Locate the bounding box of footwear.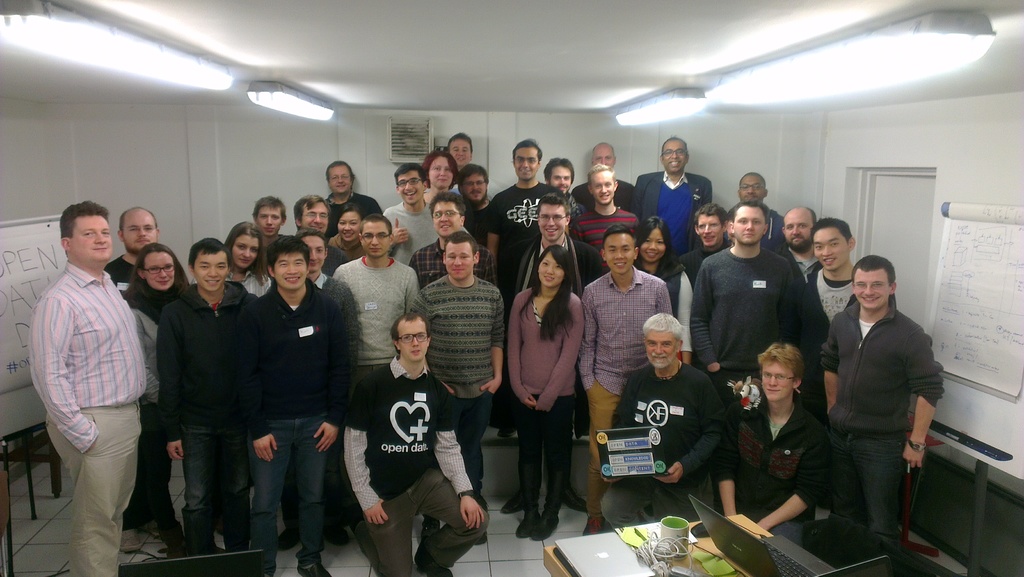
Bounding box: 120/529/140/553.
